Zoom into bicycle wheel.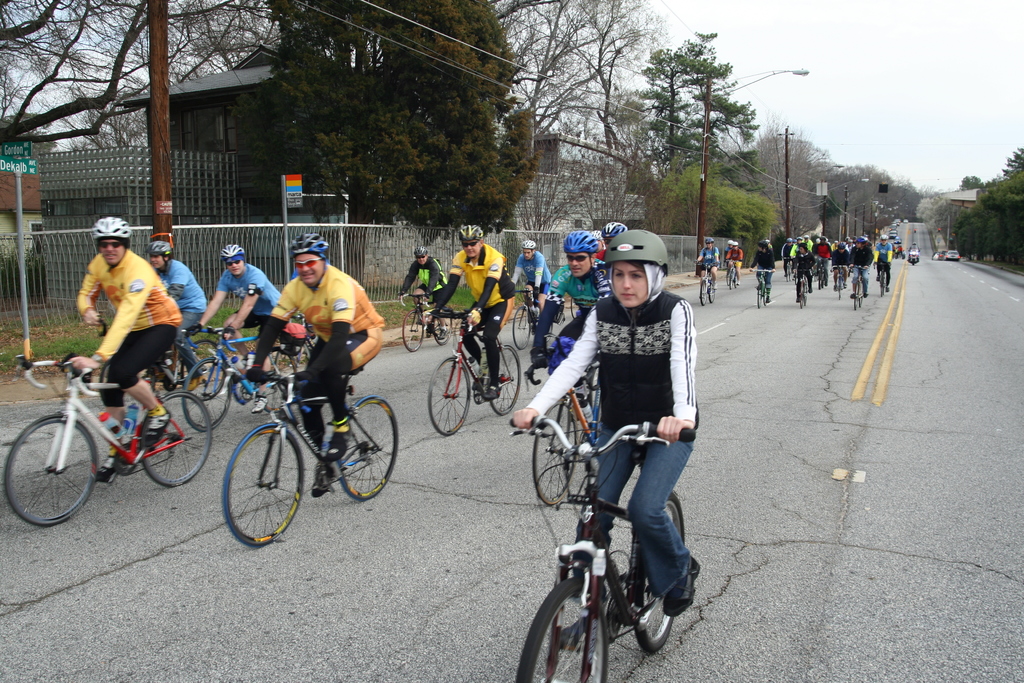
Zoom target: <region>531, 393, 576, 504</region>.
